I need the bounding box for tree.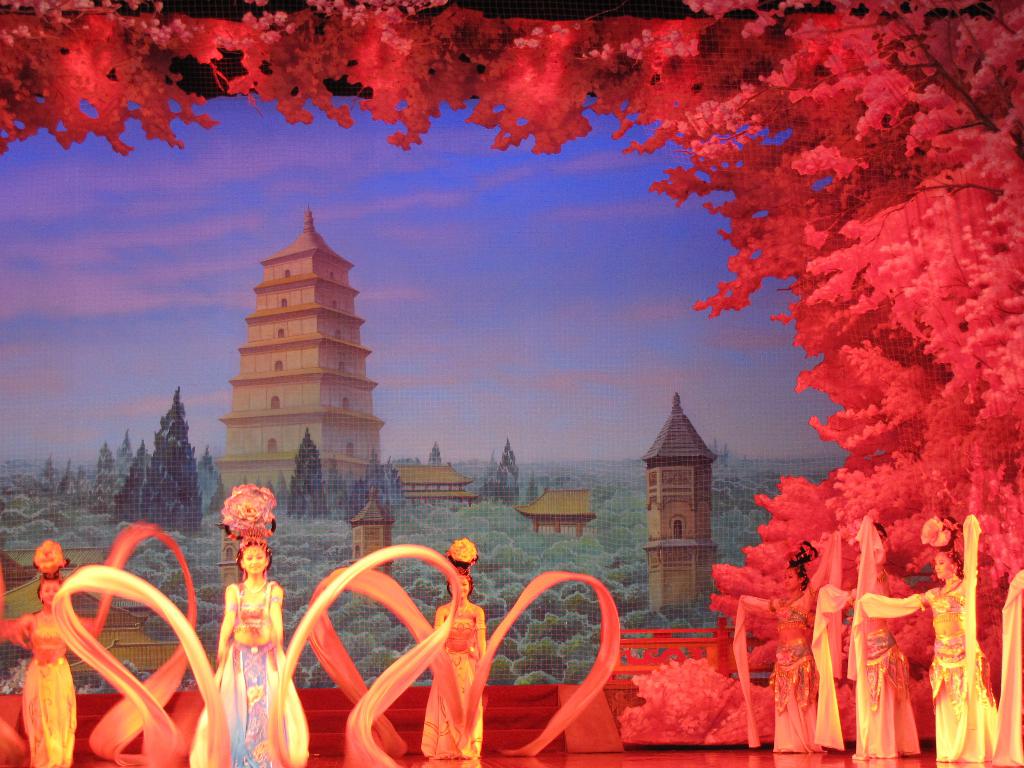
Here it is: {"left": 83, "top": 427, "right": 135, "bottom": 518}.
